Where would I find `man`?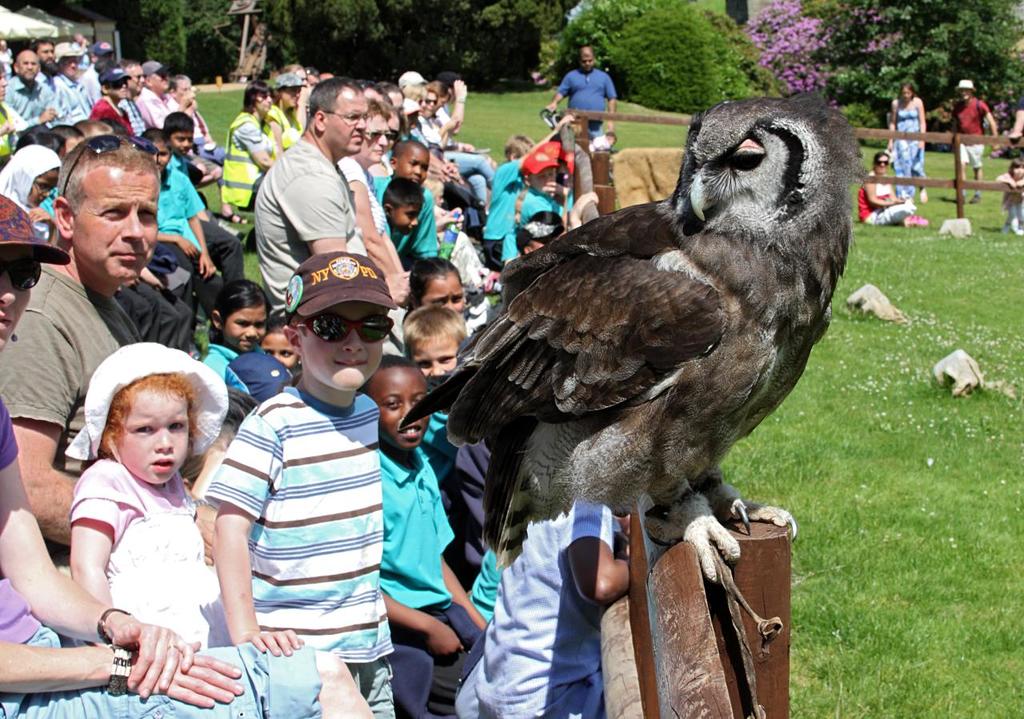
At 123, 58, 162, 126.
